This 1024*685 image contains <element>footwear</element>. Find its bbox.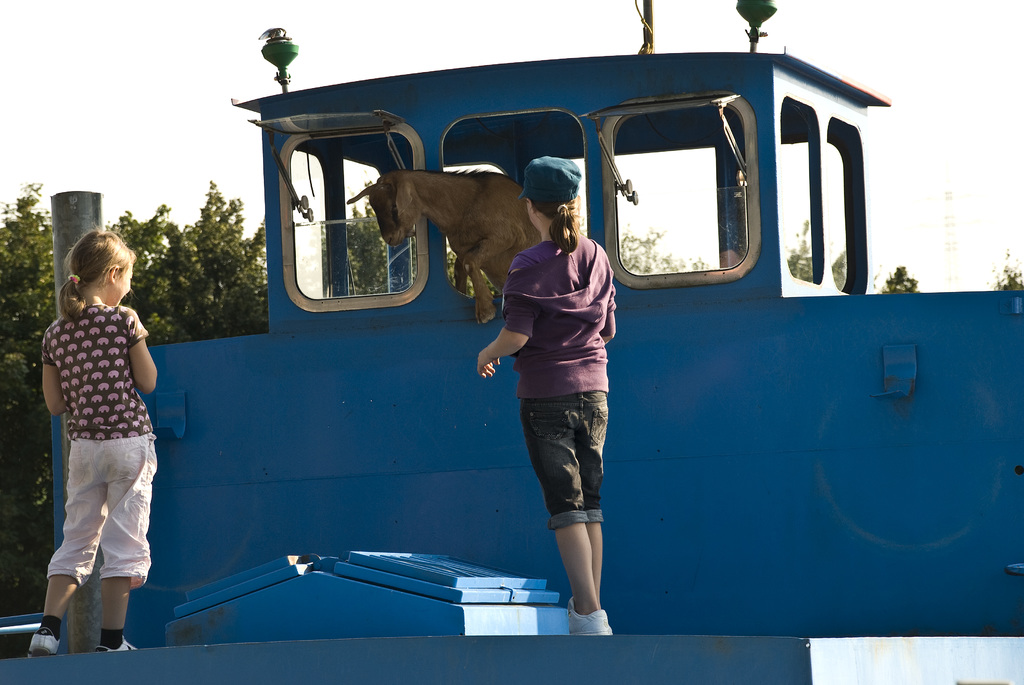
rect(550, 582, 621, 643).
